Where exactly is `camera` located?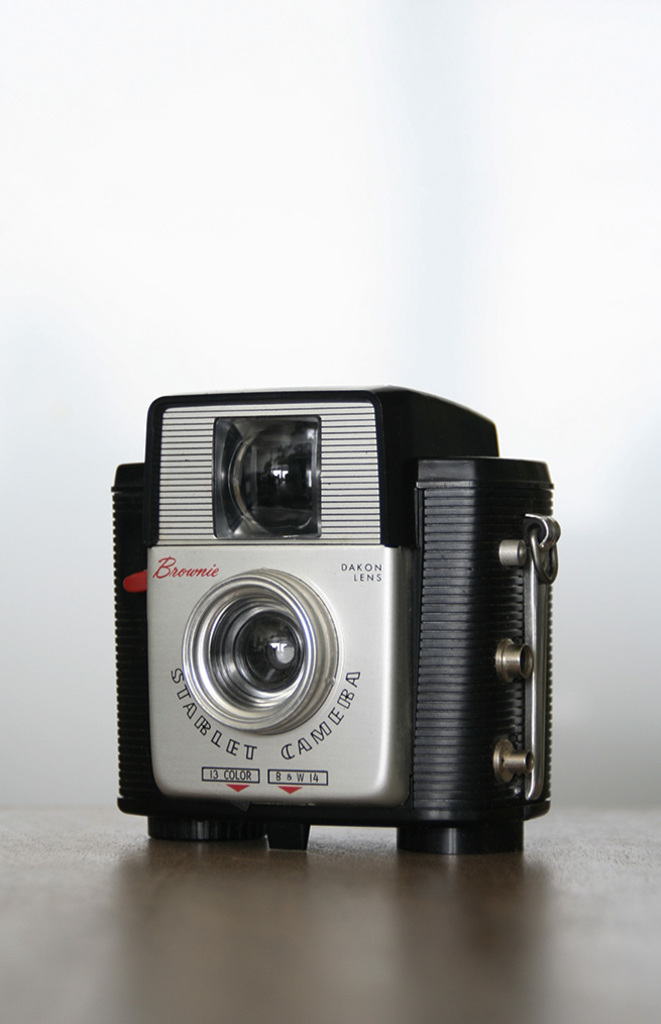
Its bounding box is (91,367,579,851).
